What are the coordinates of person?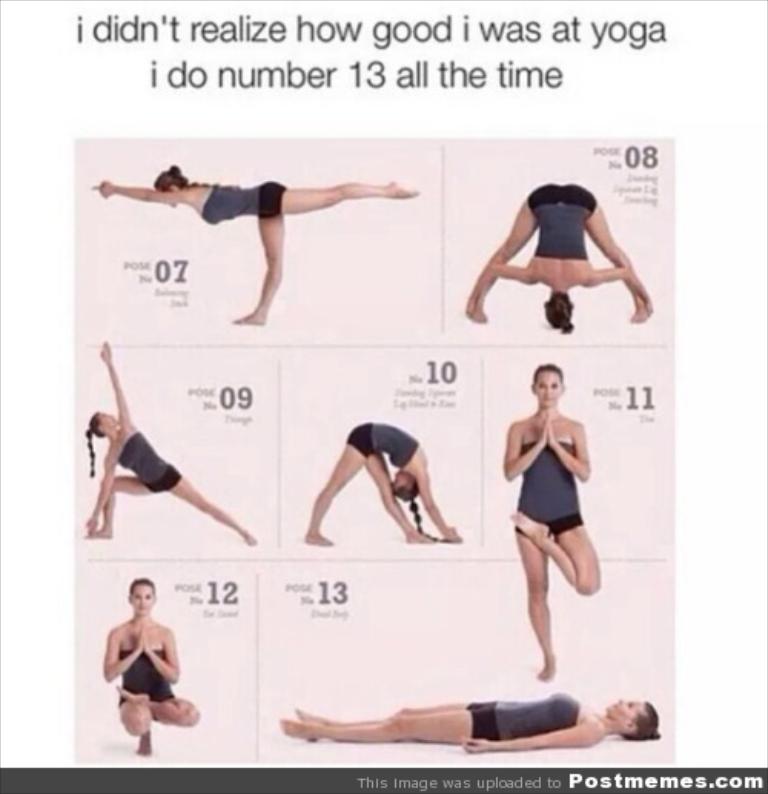
x1=81, y1=336, x2=255, y2=544.
